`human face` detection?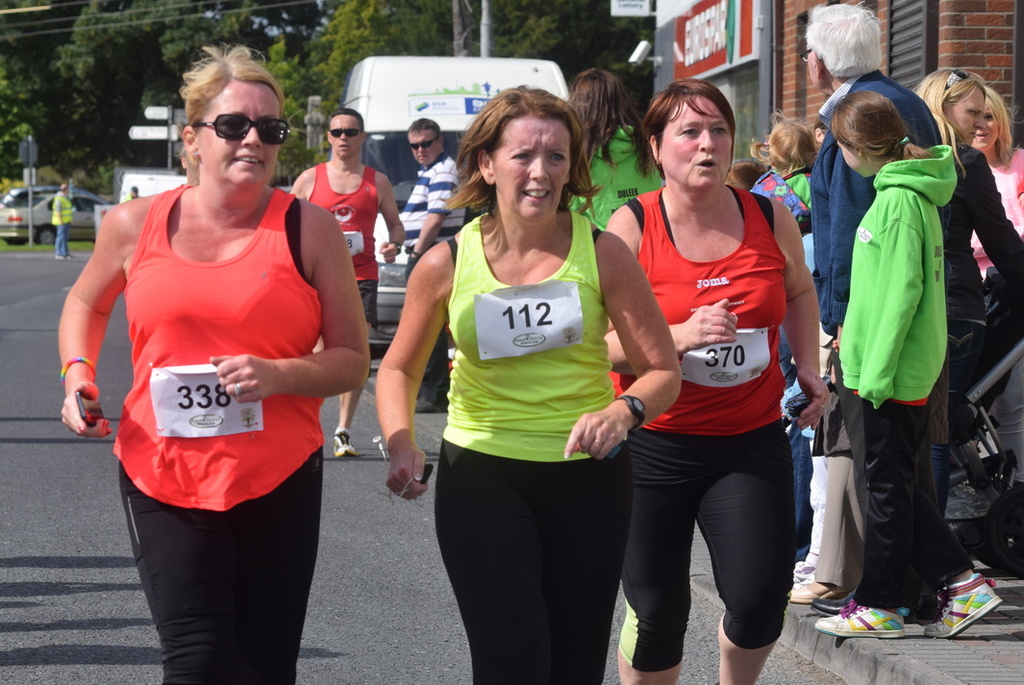
box=[403, 130, 437, 165]
